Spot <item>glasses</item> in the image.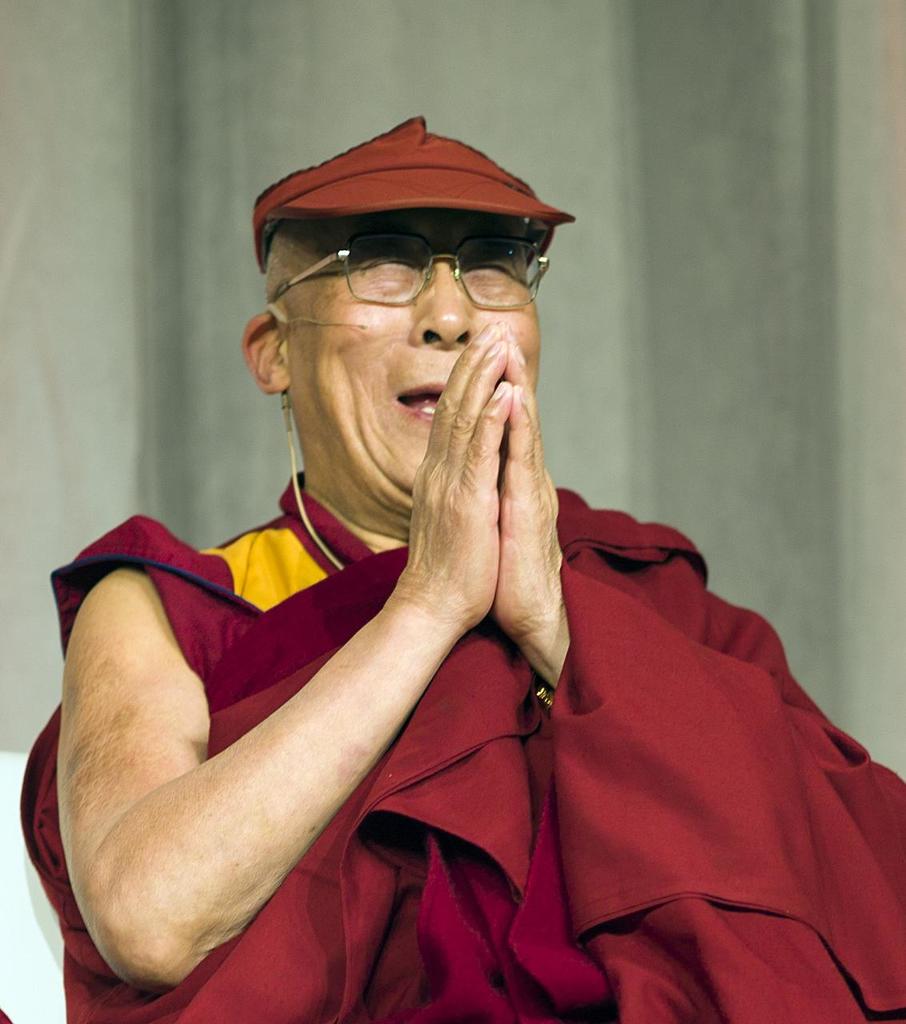
<item>glasses</item> found at {"left": 287, "top": 234, "right": 547, "bottom": 299}.
